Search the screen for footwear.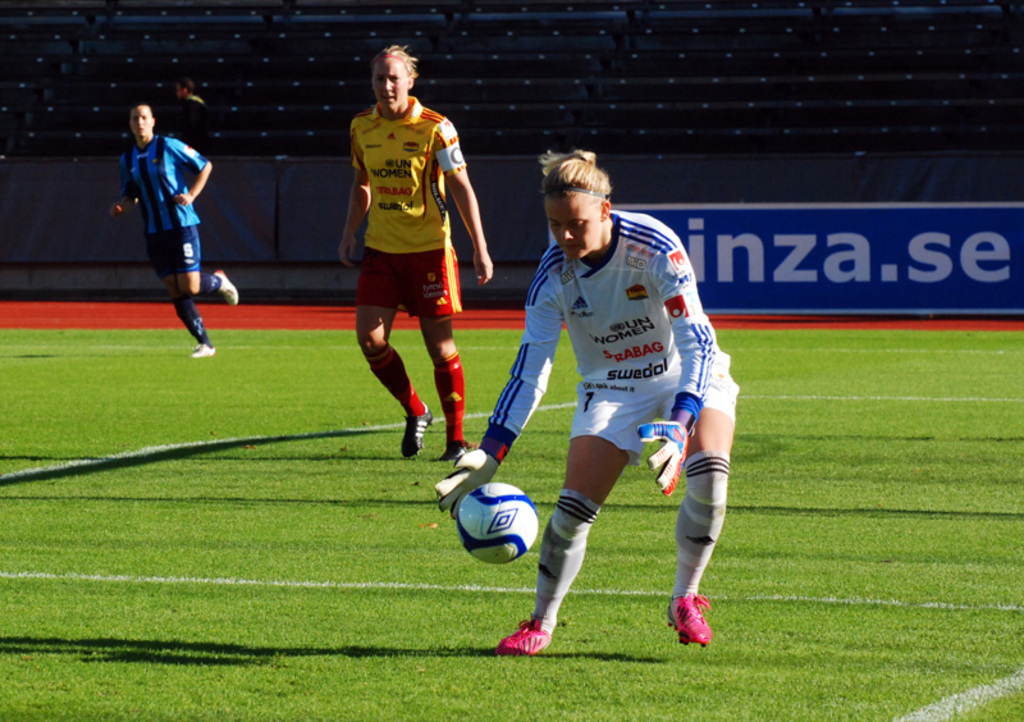
Found at {"x1": 664, "y1": 593, "x2": 723, "y2": 655}.
